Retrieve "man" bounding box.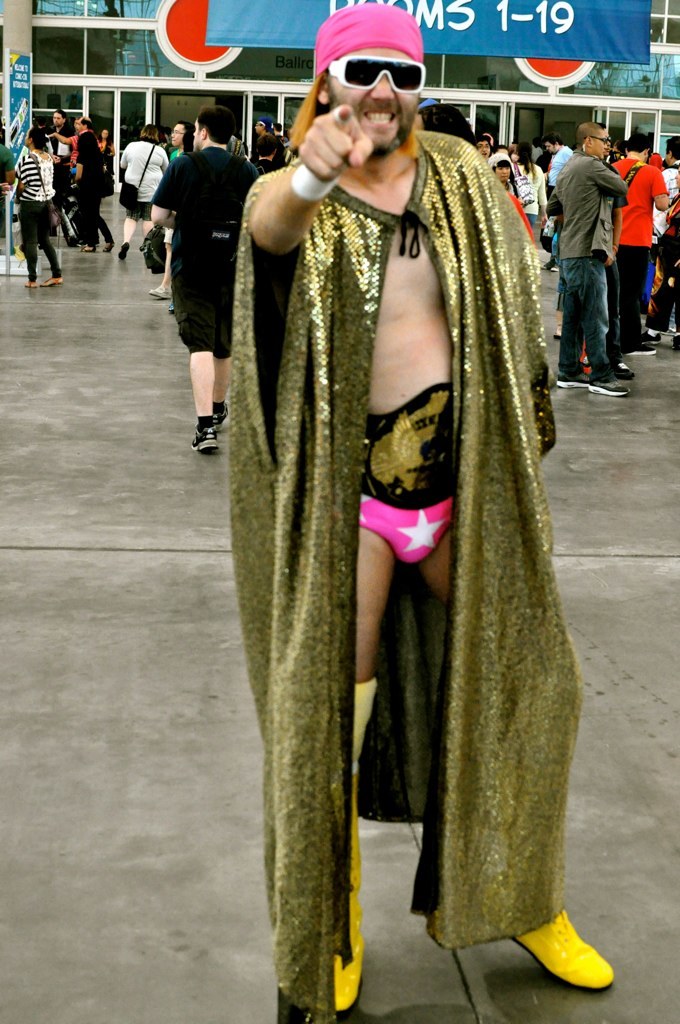
Bounding box: box=[45, 106, 77, 236].
